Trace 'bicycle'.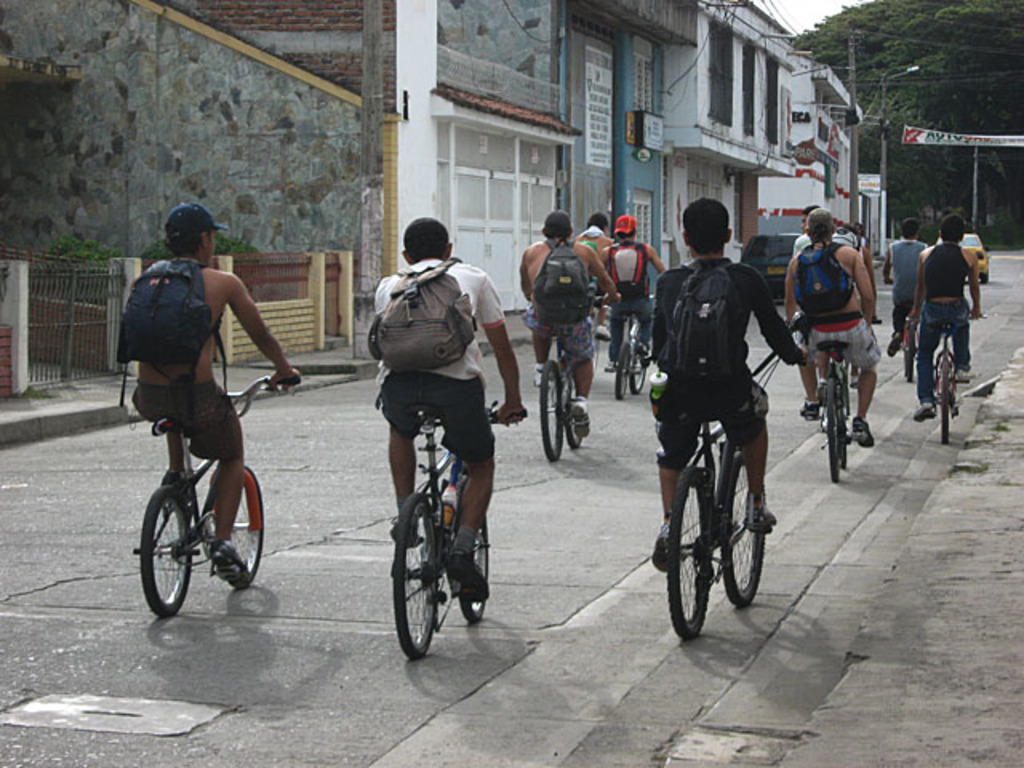
Traced to [x1=653, y1=354, x2=805, y2=638].
